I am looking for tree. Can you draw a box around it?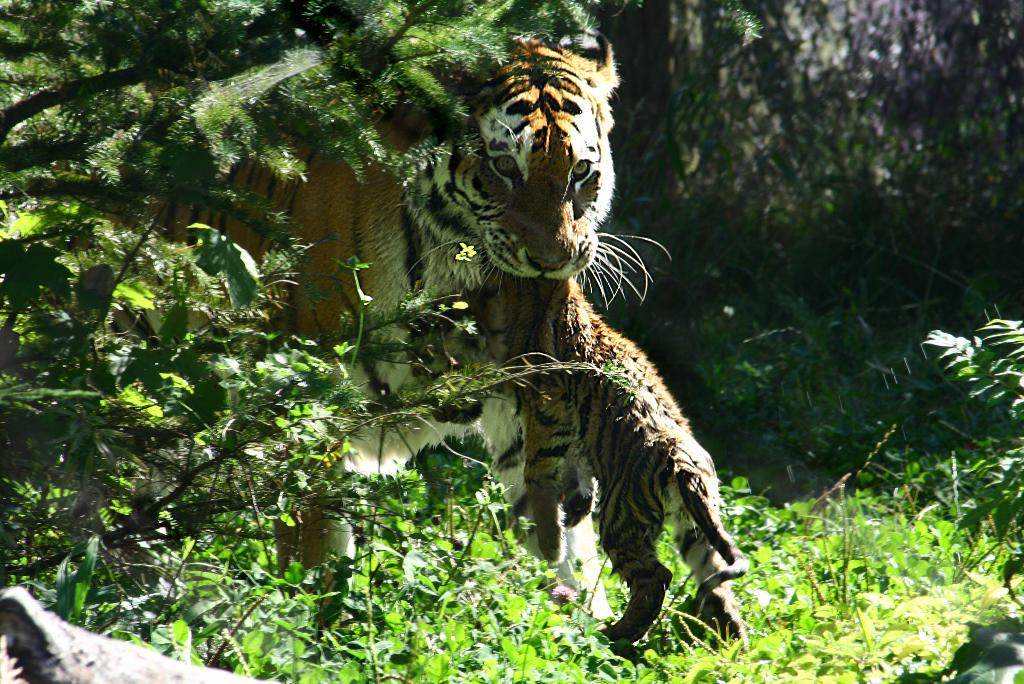
Sure, the bounding box is locate(0, 0, 765, 587).
